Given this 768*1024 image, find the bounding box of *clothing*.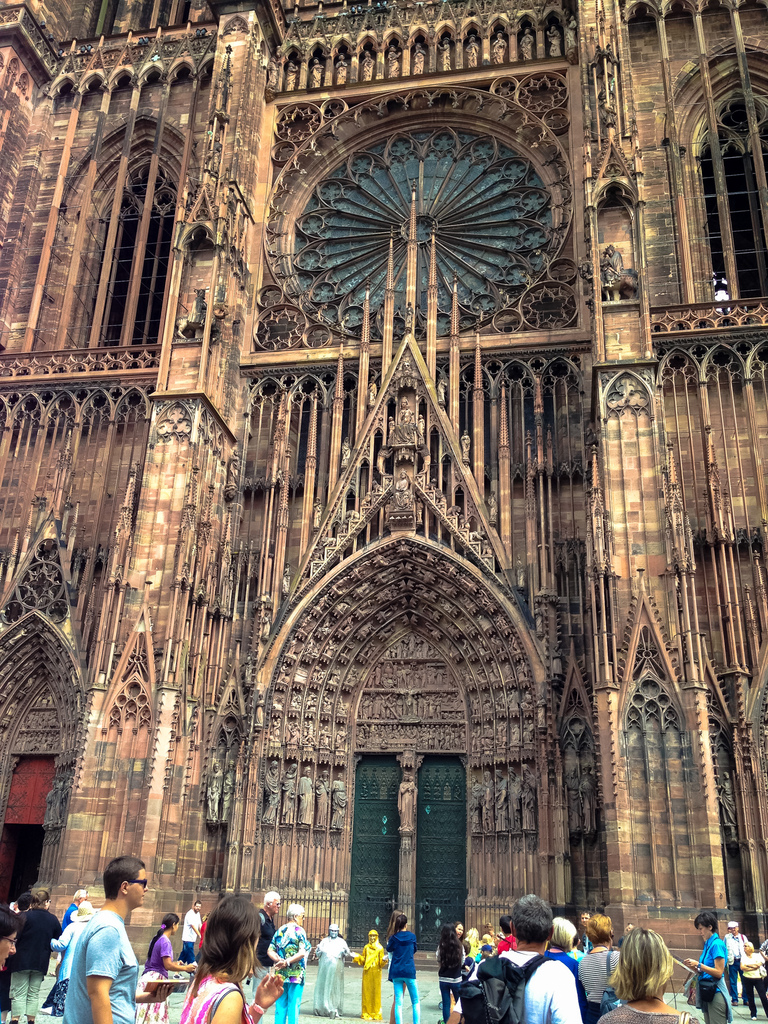
bbox=(47, 888, 136, 1018).
